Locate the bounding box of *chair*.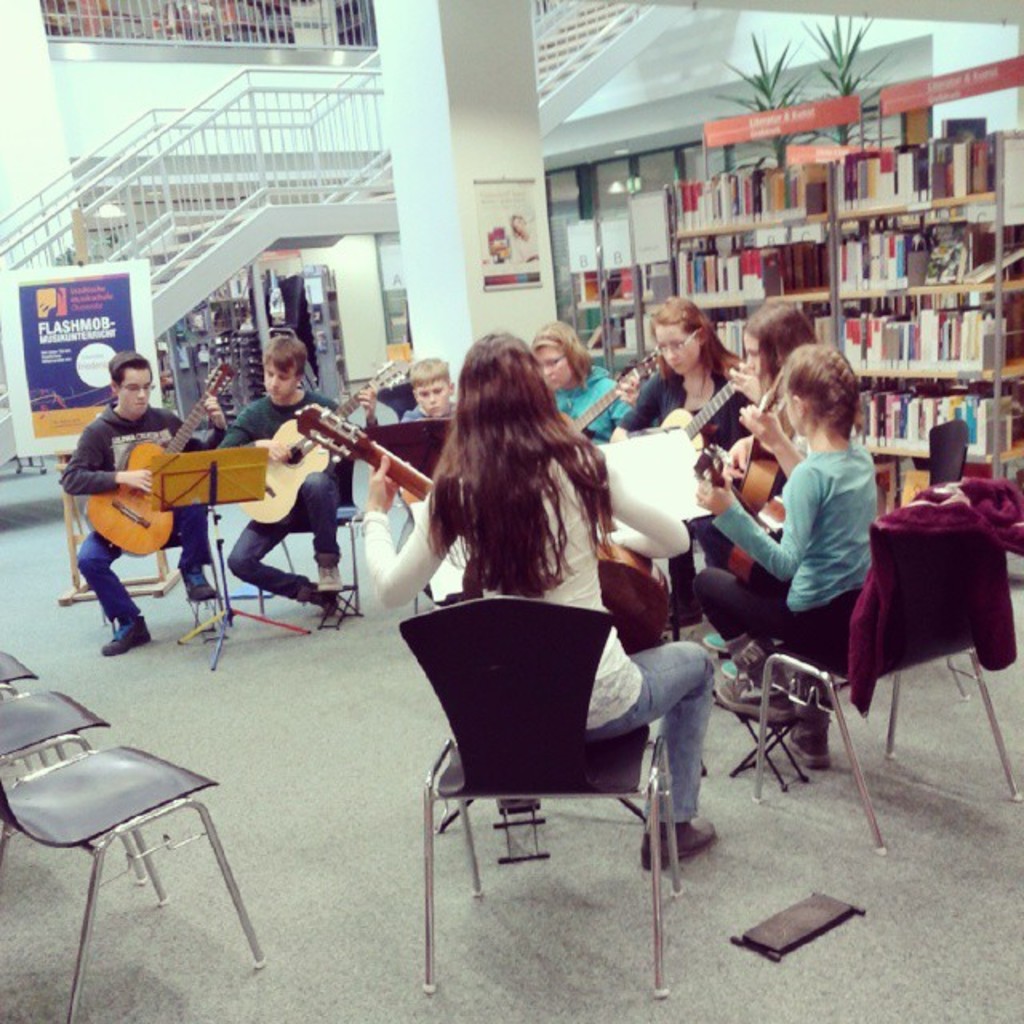
Bounding box: (0,688,147,880).
